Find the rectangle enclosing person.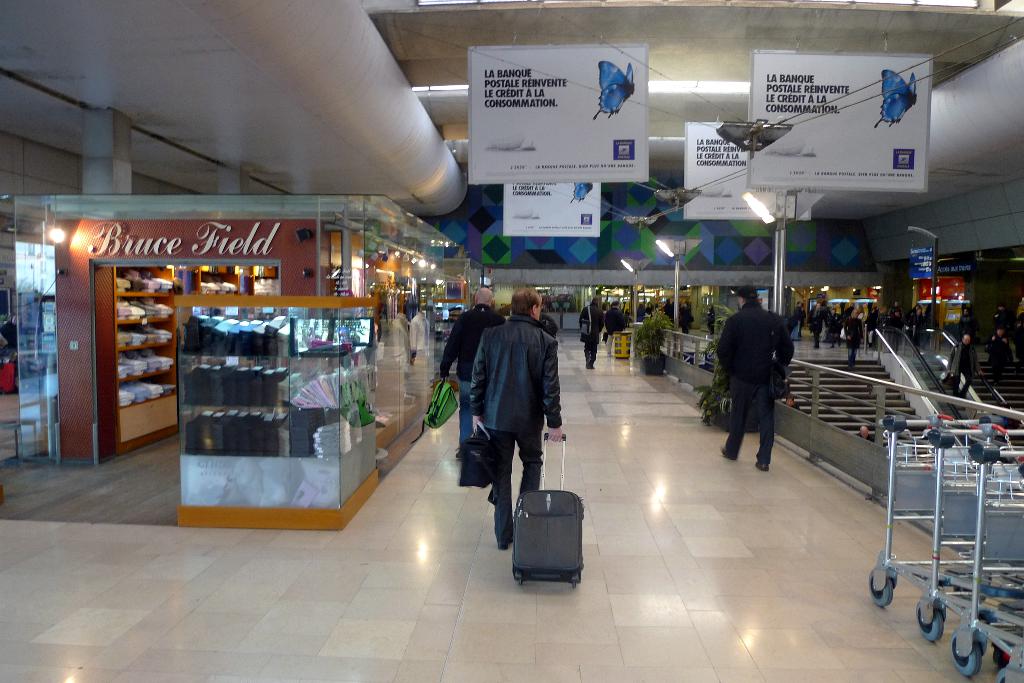
x1=467 y1=289 x2=561 y2=551.
